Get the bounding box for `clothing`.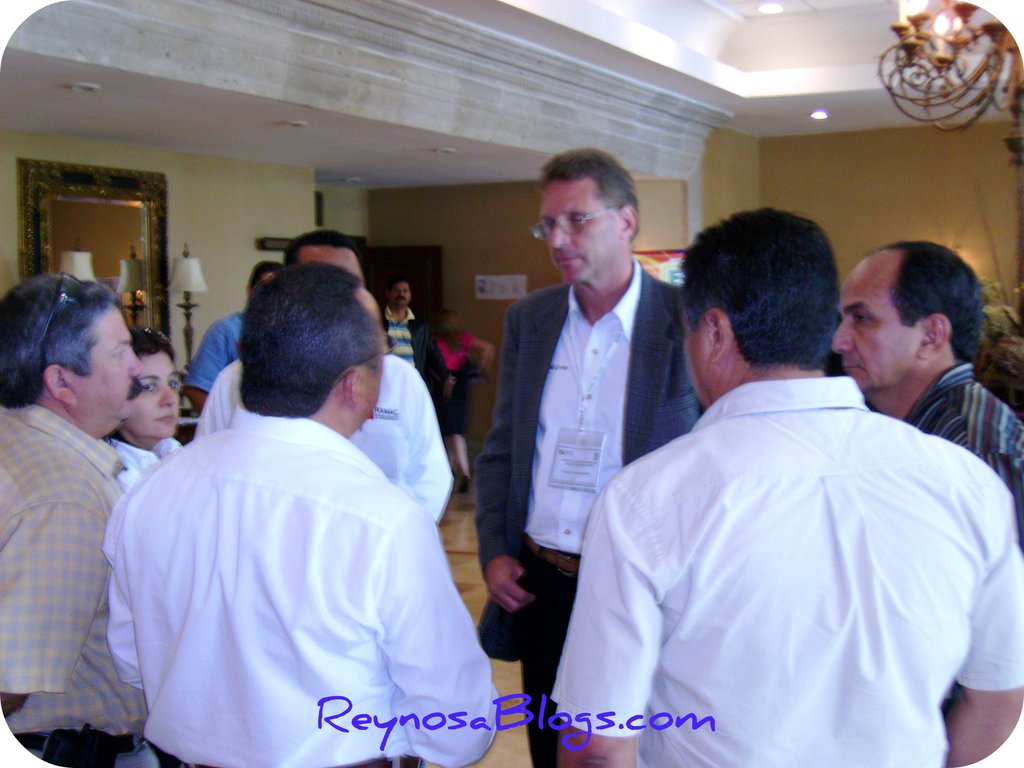
select_region(101, 431, 188, 499).
